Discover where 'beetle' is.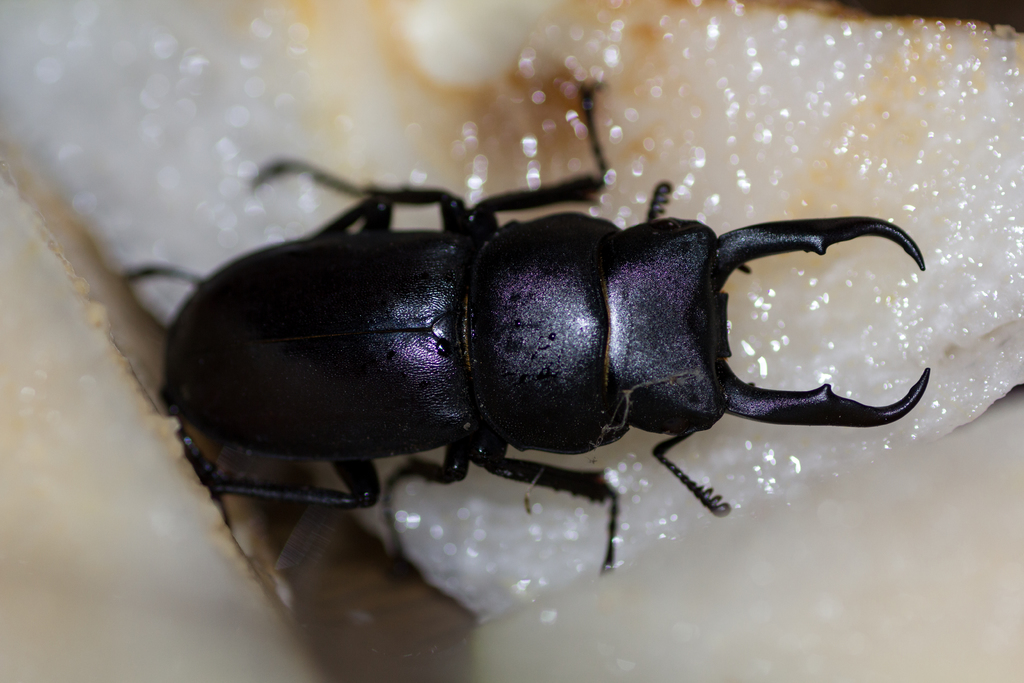
Discovered at {"x1": 127, "y1": 117, "x2": 985, "y2": 597}.
